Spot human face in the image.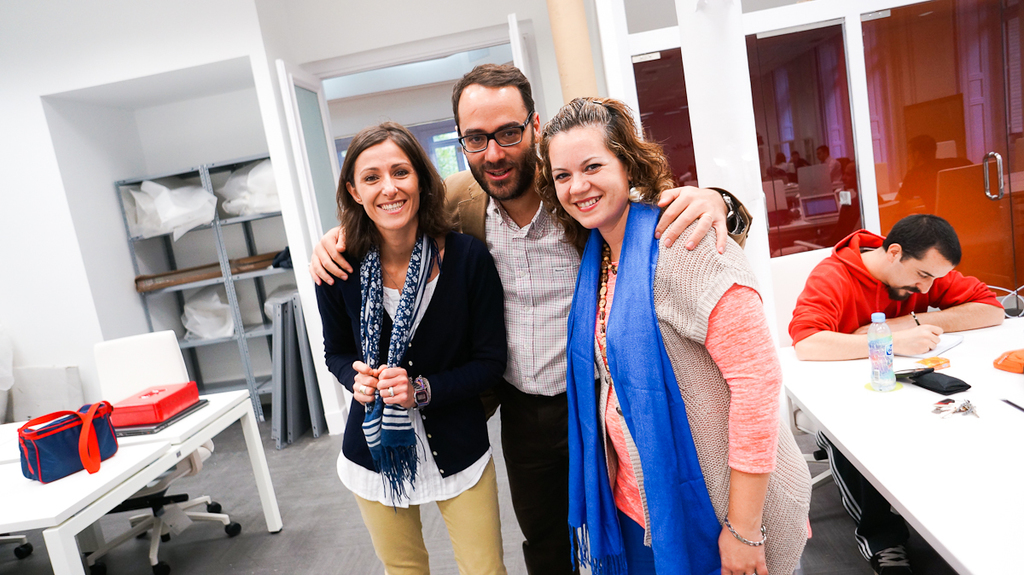
human face found at 351,147,418,230.
